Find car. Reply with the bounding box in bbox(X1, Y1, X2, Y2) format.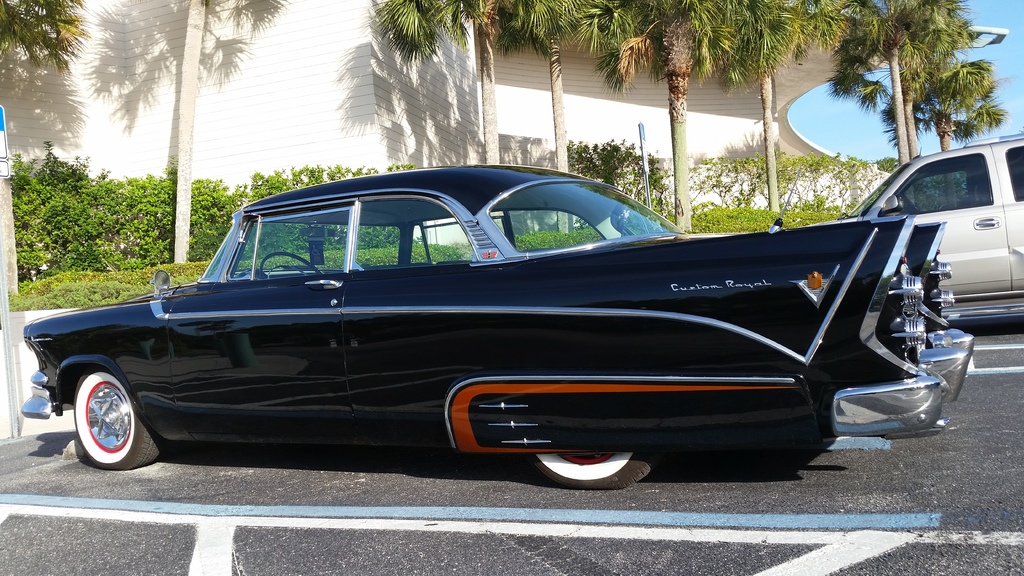
bbox(30, 164, 984, 482).
